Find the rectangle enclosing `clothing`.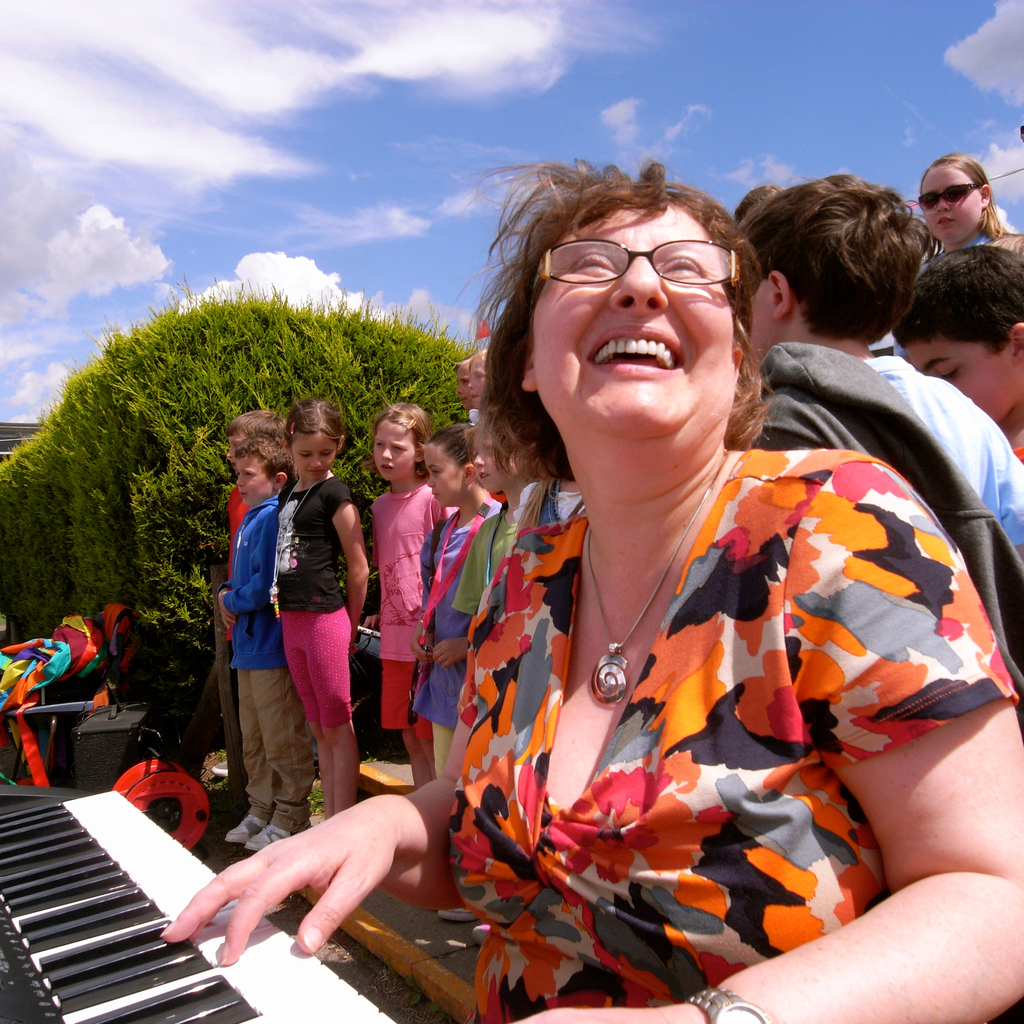
(218, 494, 307, 826).
